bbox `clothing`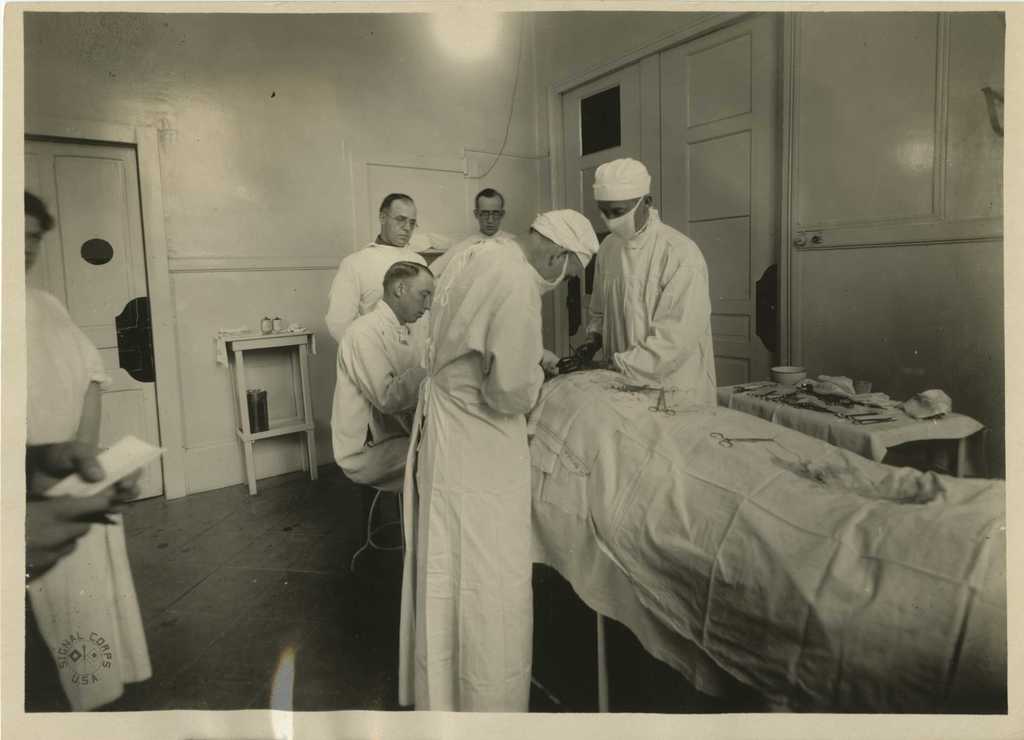
x1=328 y1=235 x2=430 y2=342
